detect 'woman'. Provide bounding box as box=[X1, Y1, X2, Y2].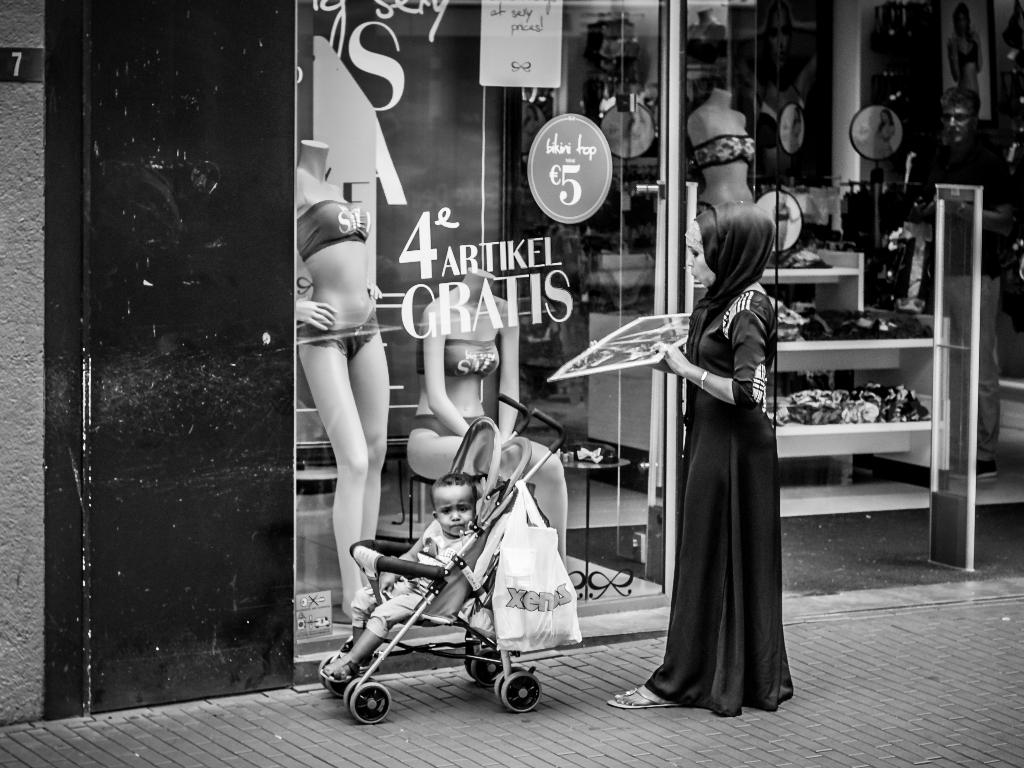
box=[687, 90, 760, 221].
